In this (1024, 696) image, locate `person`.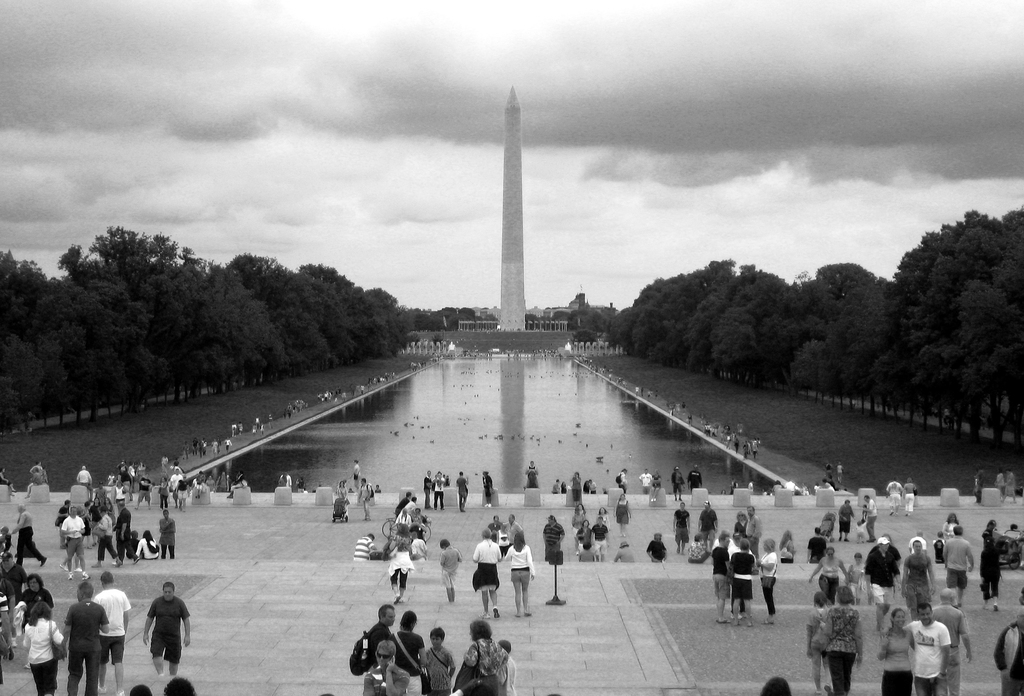
Bounding box: 773, 479, 782, 494.
